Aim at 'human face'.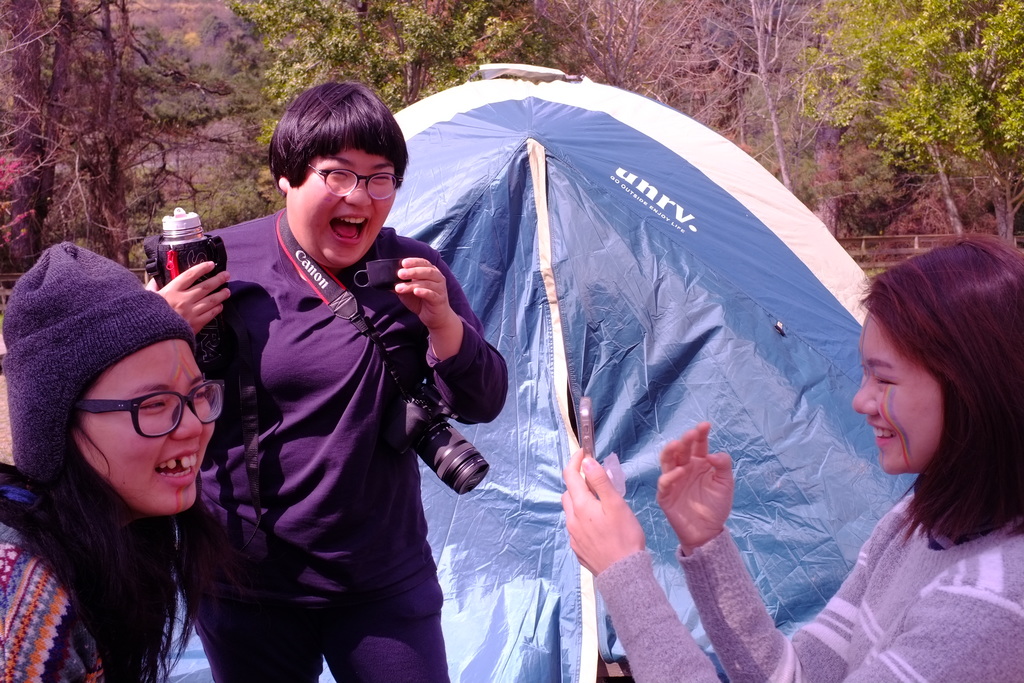
Aimed at detection(68, 343, 214, 509).
